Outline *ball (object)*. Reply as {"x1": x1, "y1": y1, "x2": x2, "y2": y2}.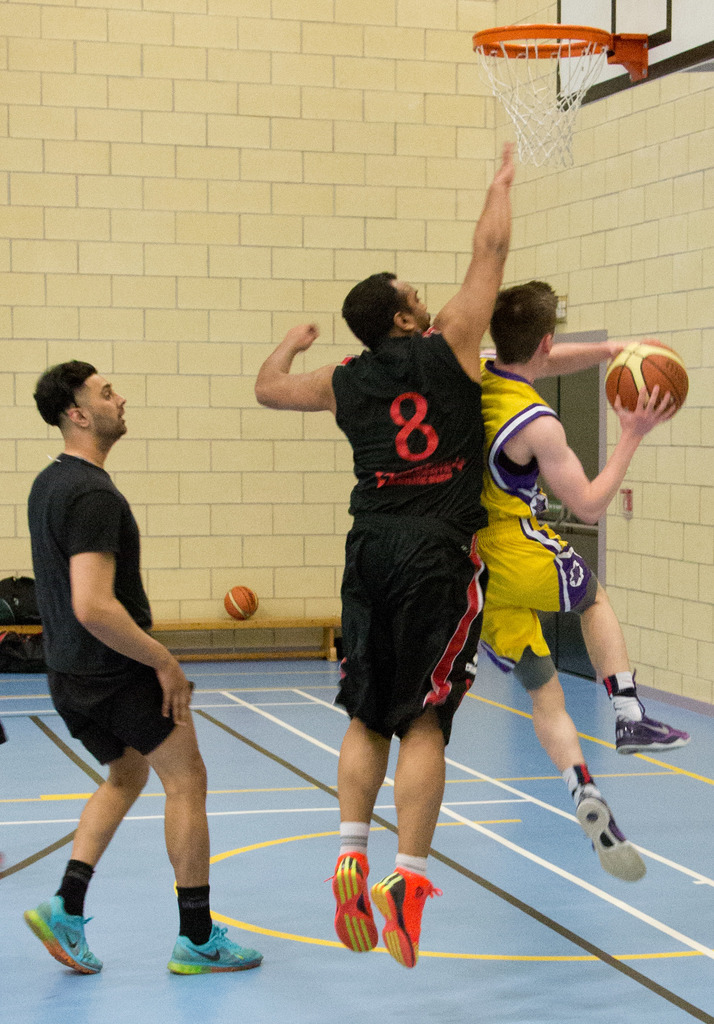
{"x1": 226, "y1": 586, "x2": 257, "y2": 619}.
